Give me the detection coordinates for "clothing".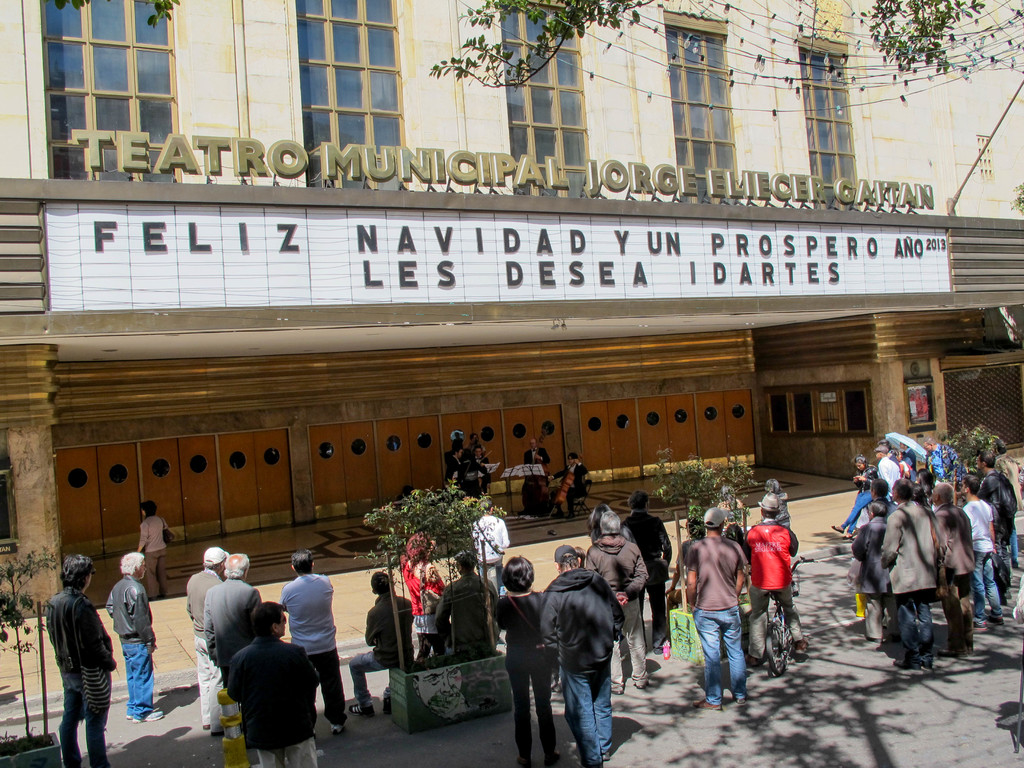
select_region(681, 539, 700, 569).
